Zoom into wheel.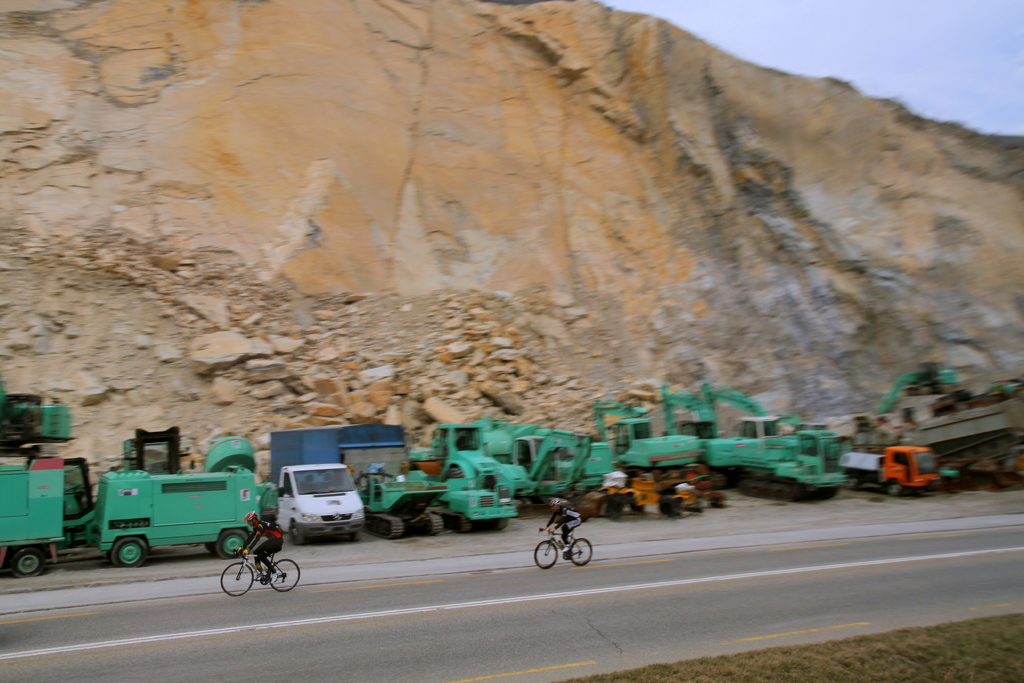
Zoom target: [left=847, top=474, right=861, bottom=490].
